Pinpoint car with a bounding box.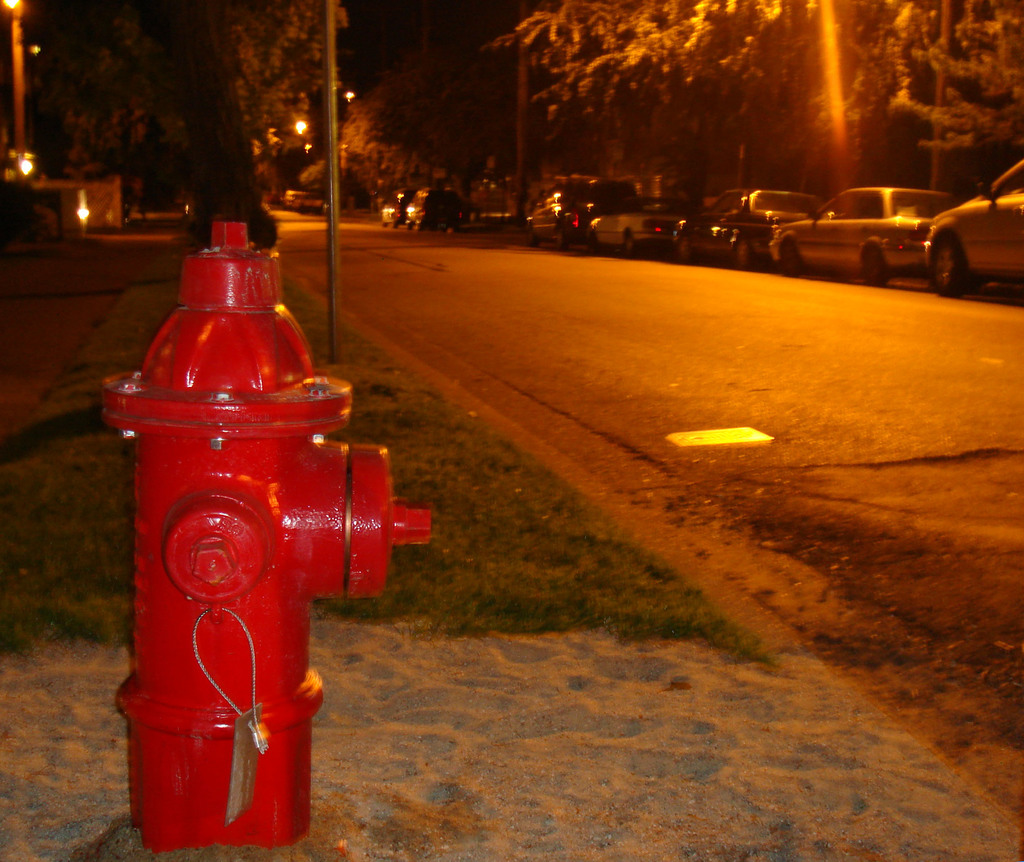
box(923, 157, 1023, 298).
